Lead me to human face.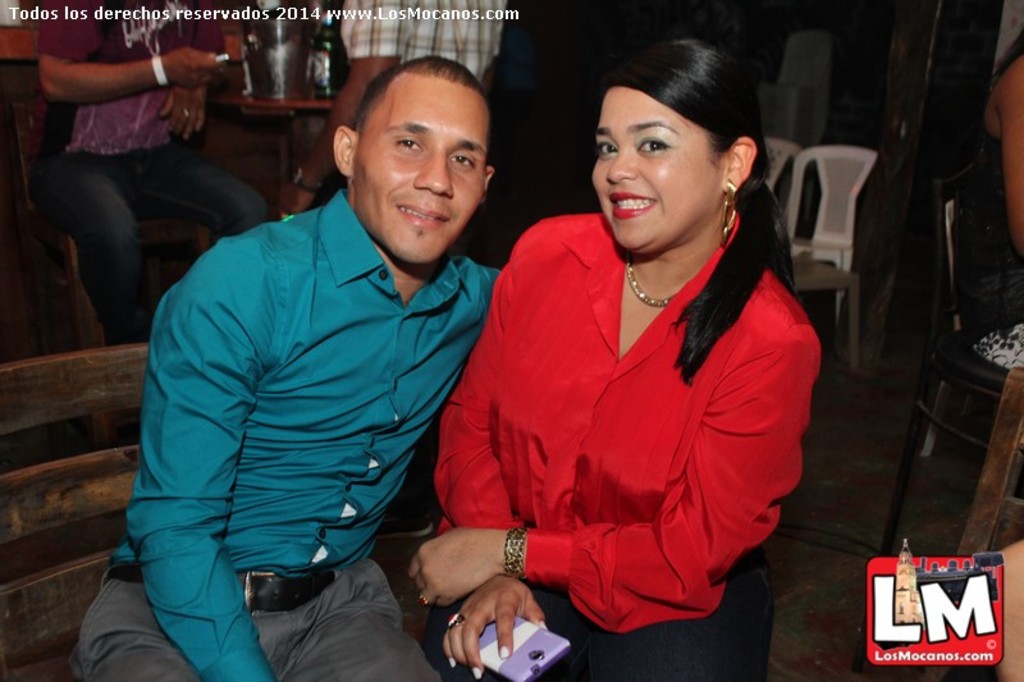
Lead to left=352, top=77, right=490, bottom=264.
